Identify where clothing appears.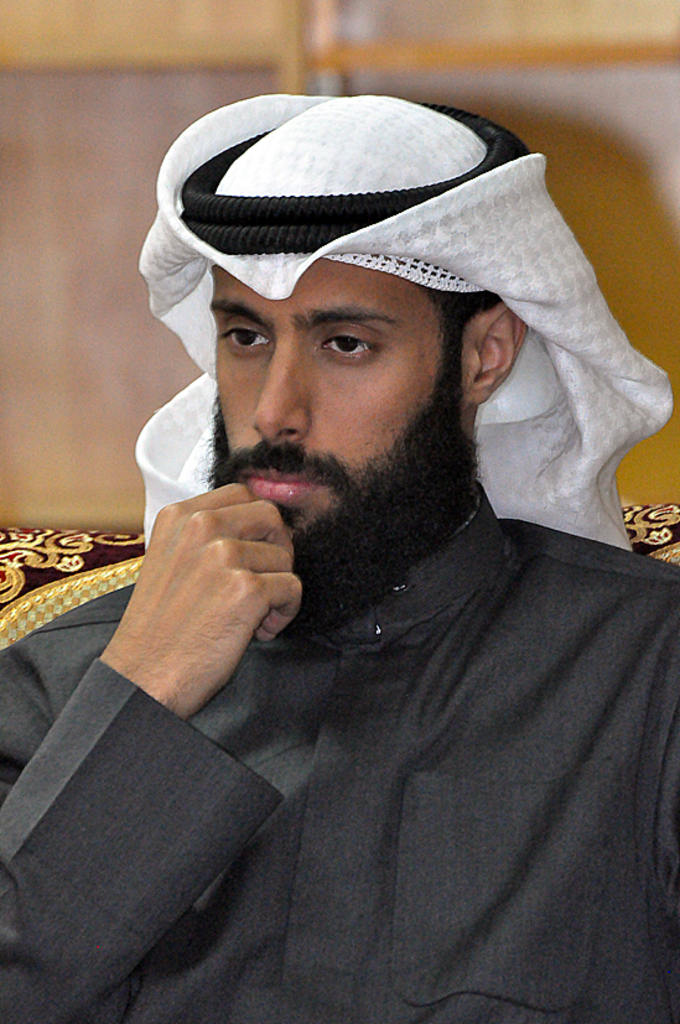
Appears at left=67, top=150, right=679, bottom=1014.
